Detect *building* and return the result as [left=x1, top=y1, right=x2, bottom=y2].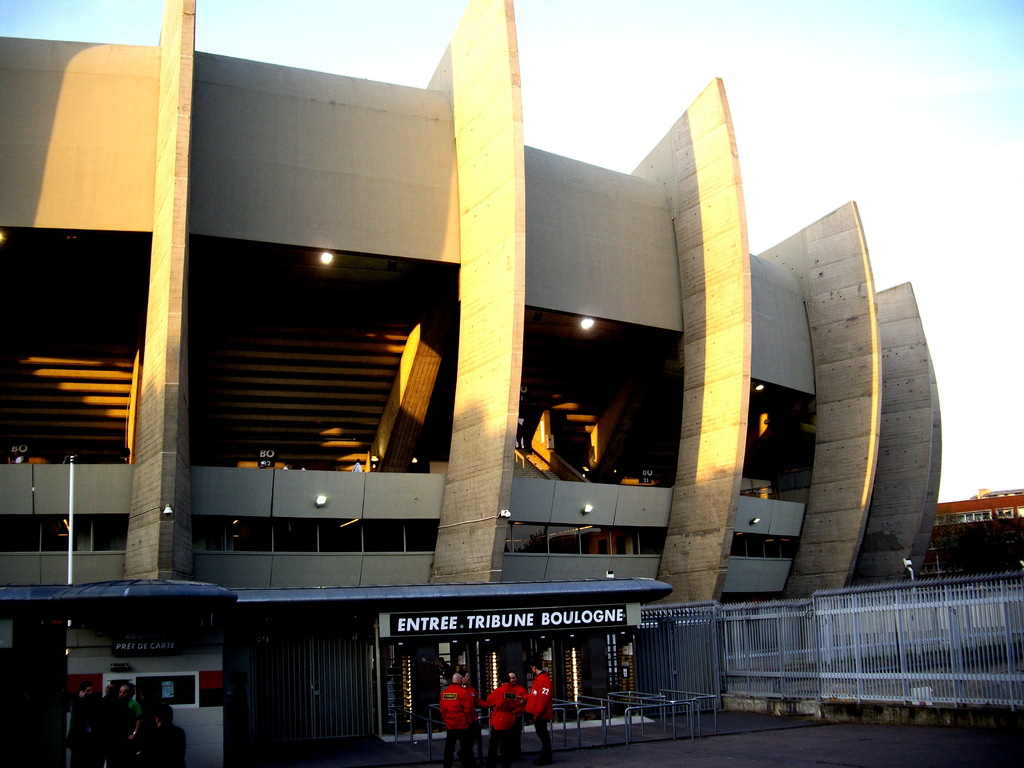
[left=0, top=0, right=943, bottom=767].
